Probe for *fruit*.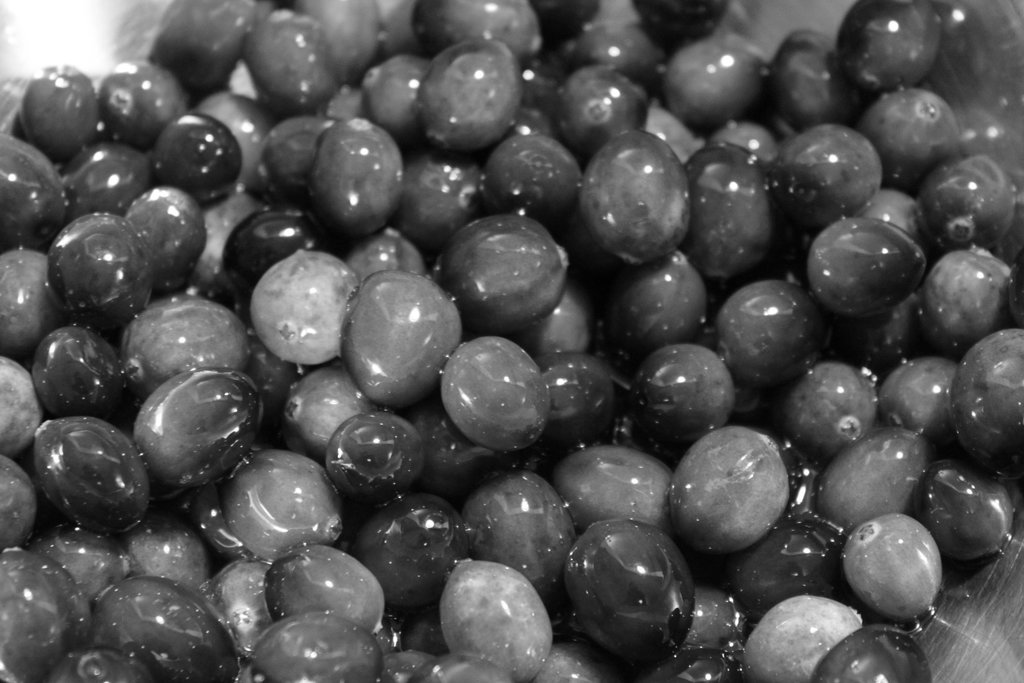
Probe result: [851, 513, 954, 630].
